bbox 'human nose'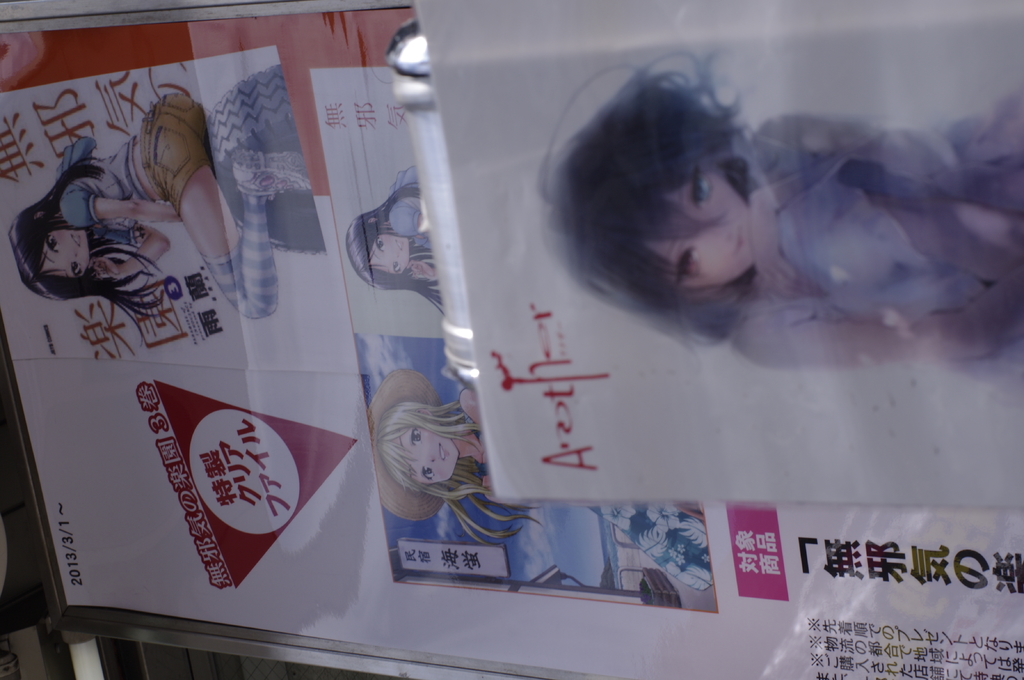
(388,246,399,258)
